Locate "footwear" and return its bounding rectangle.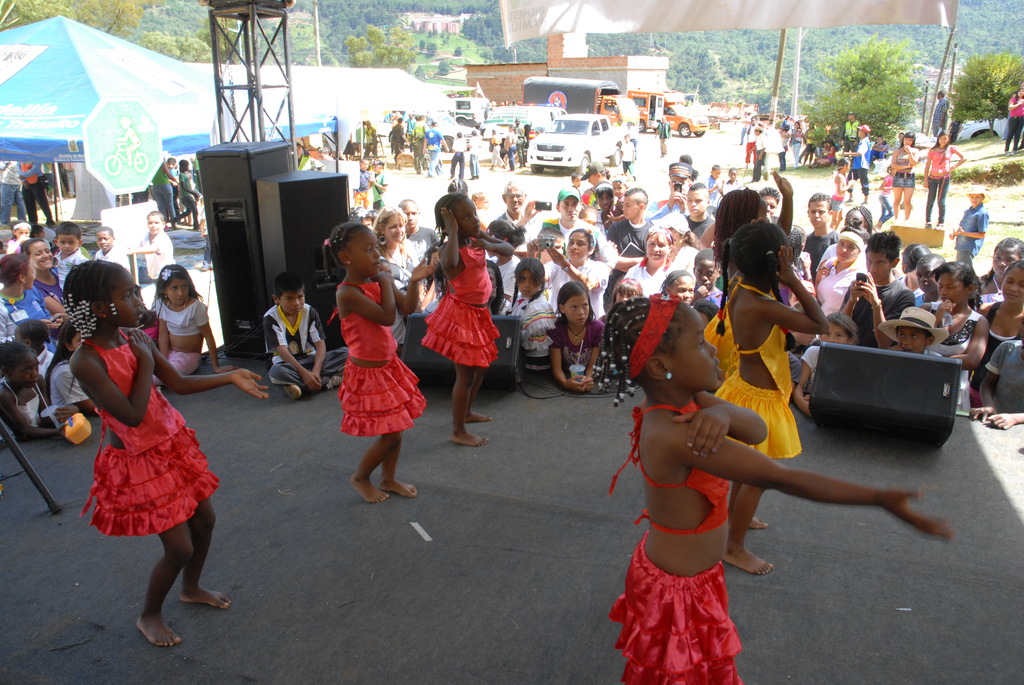
[842,198,853,206].
